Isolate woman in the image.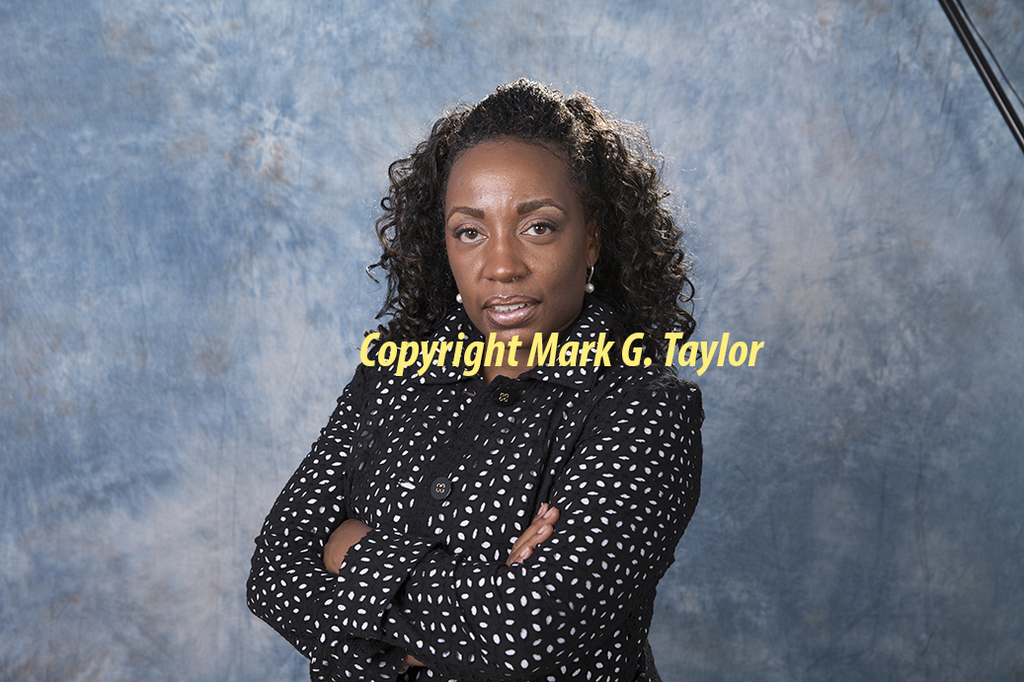
Isolated region: Rect(229, 92, 748, 668).
